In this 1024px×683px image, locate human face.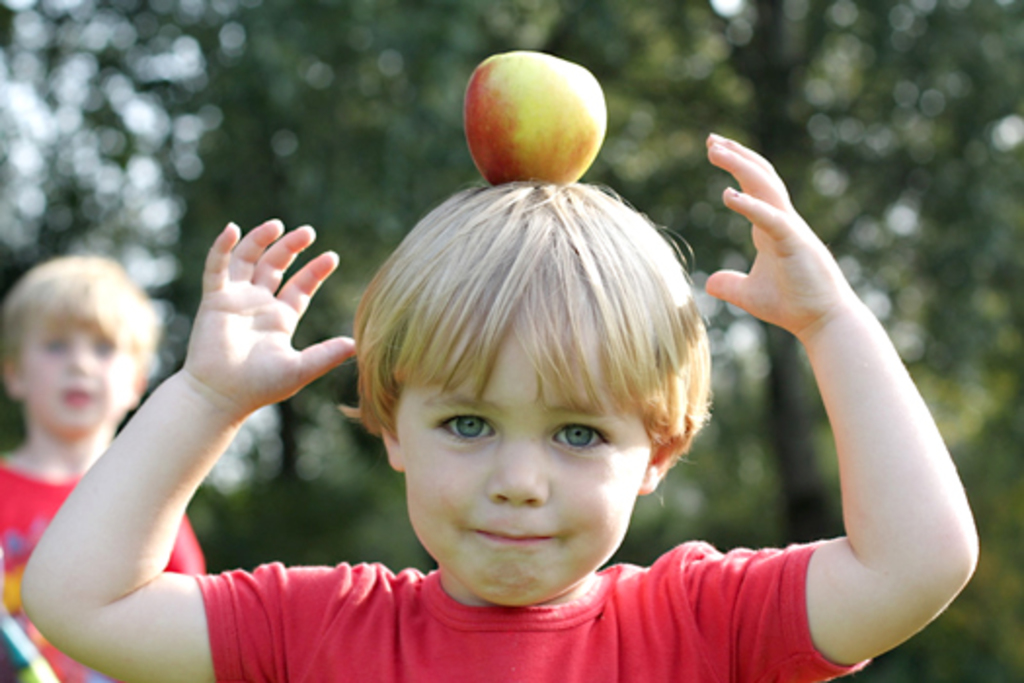
Bounding box: x1=23, y1=318, x2=138, y2=435.
